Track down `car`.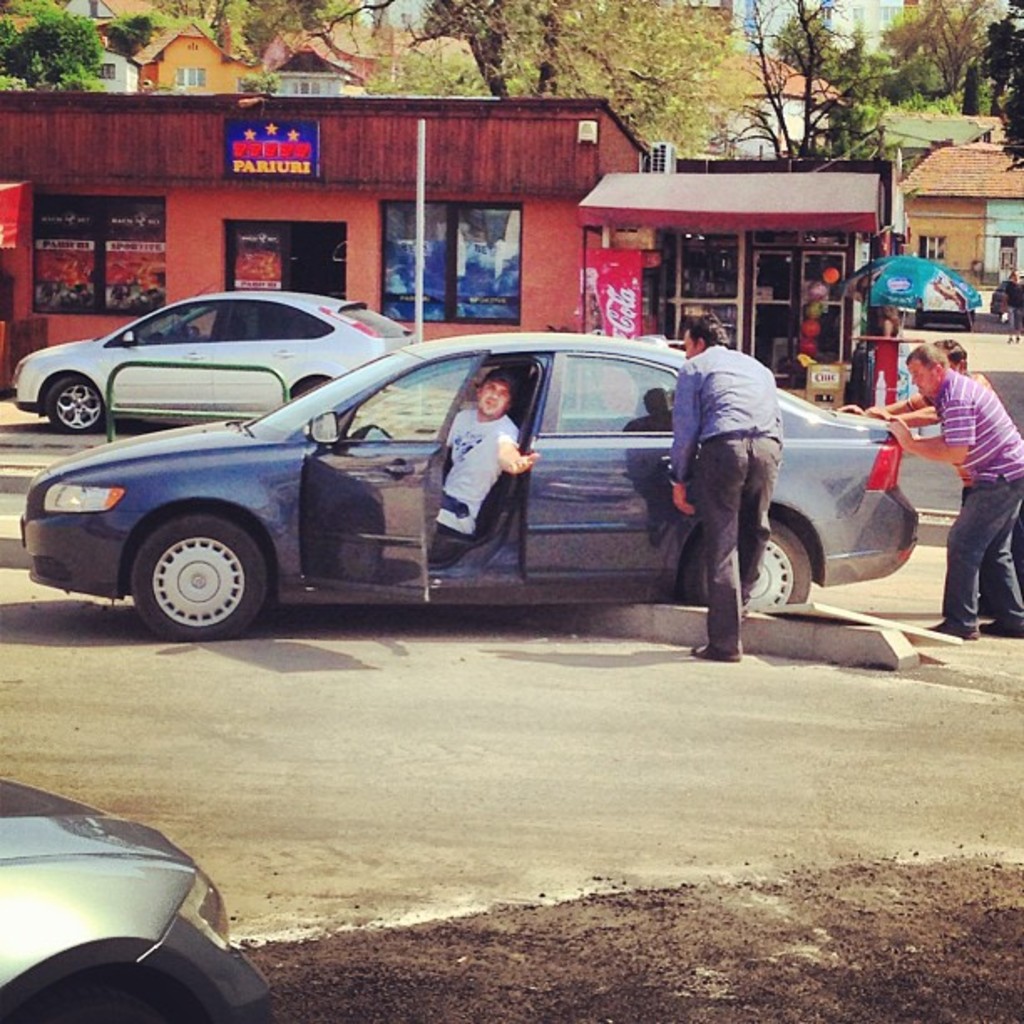
Tracked to {"left": 0, "top": 785, "right": 281, "bottom": 1022}.
